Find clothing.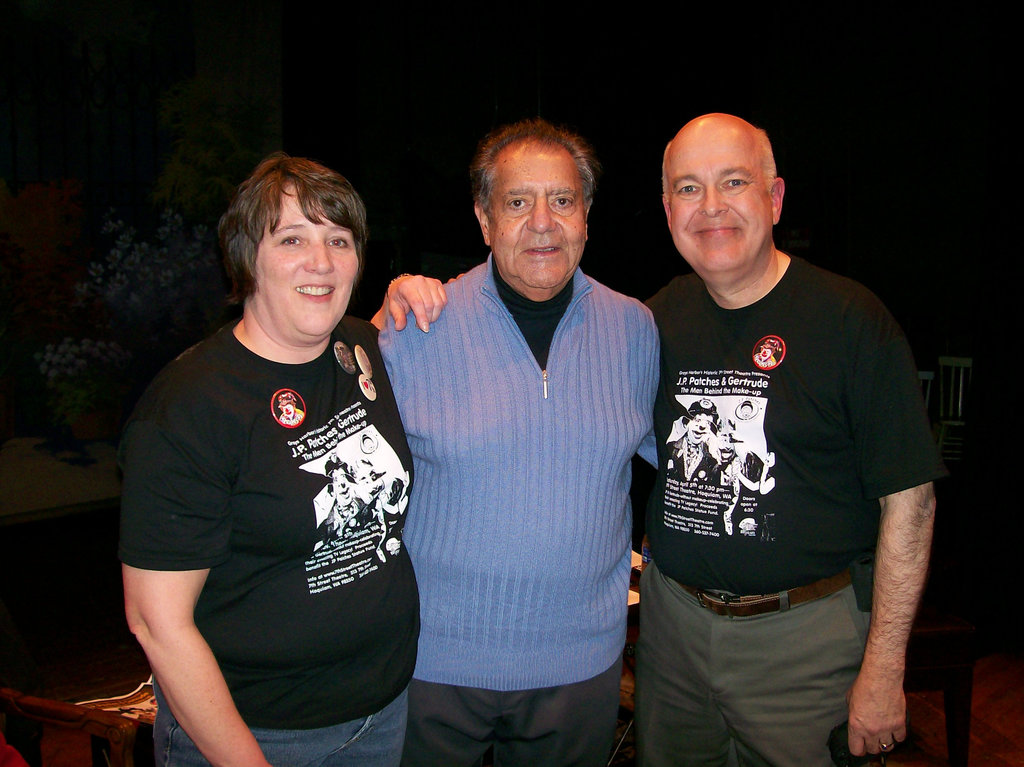
box(653, 262, 938, 761).
